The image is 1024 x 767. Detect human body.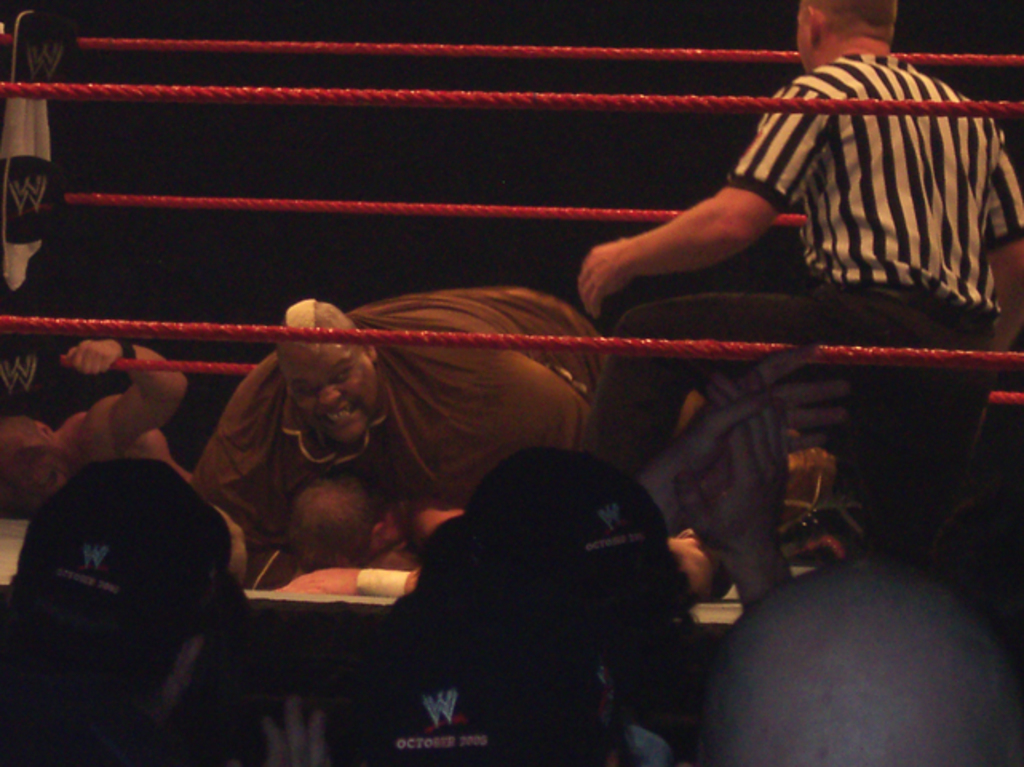
Detection: <box>578,0,1022,566</box>.
